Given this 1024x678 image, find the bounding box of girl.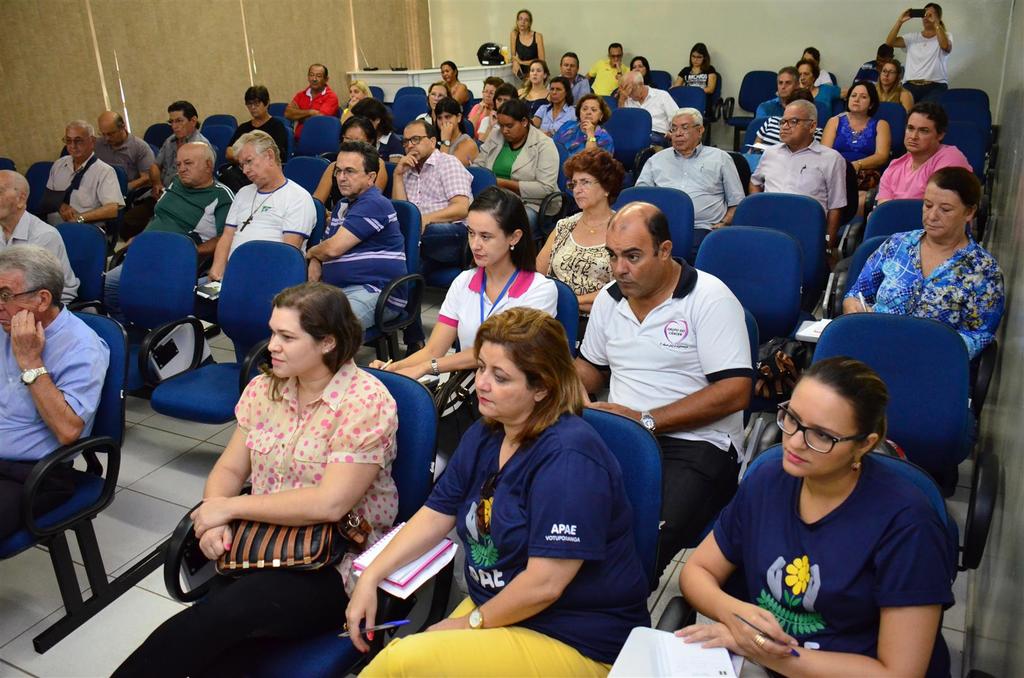
BBox(344, 304, 651, 677).
